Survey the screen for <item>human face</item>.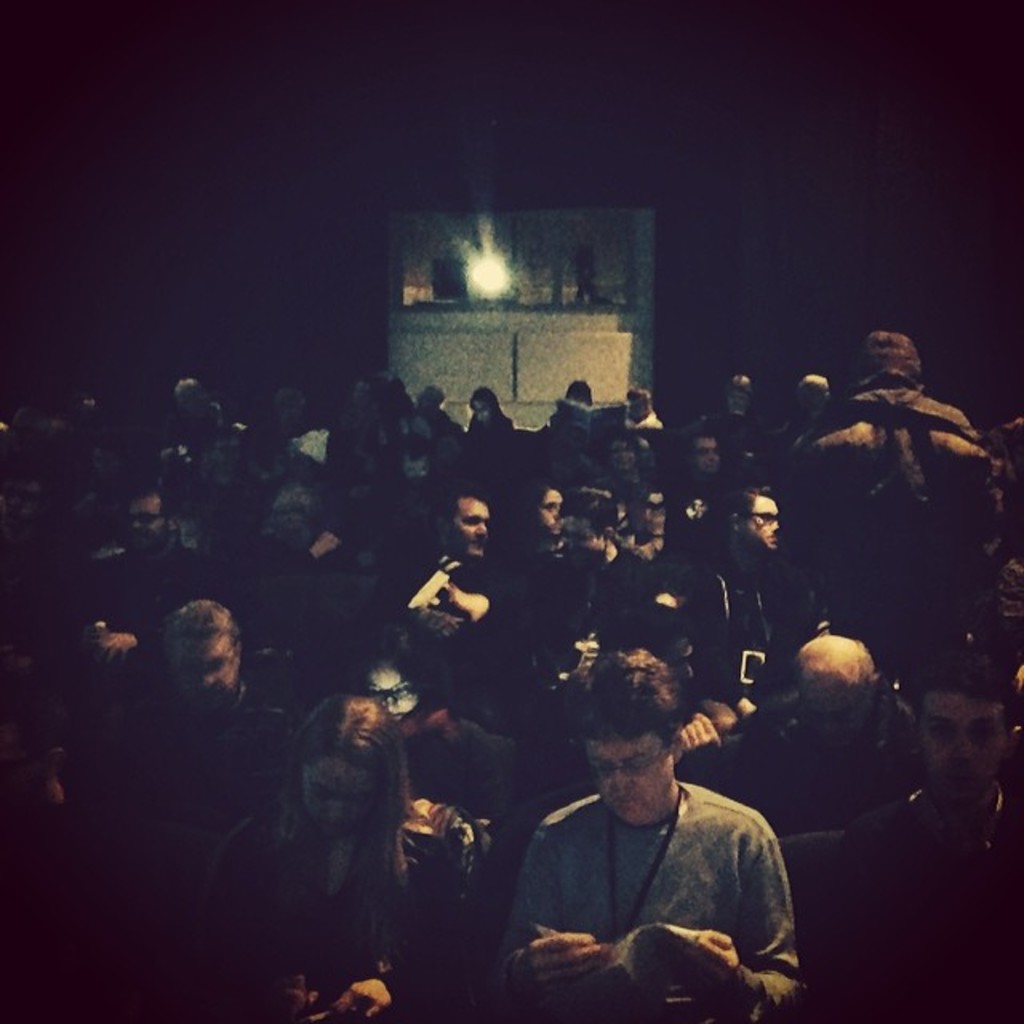
Survey found: 293 744 394 840.
